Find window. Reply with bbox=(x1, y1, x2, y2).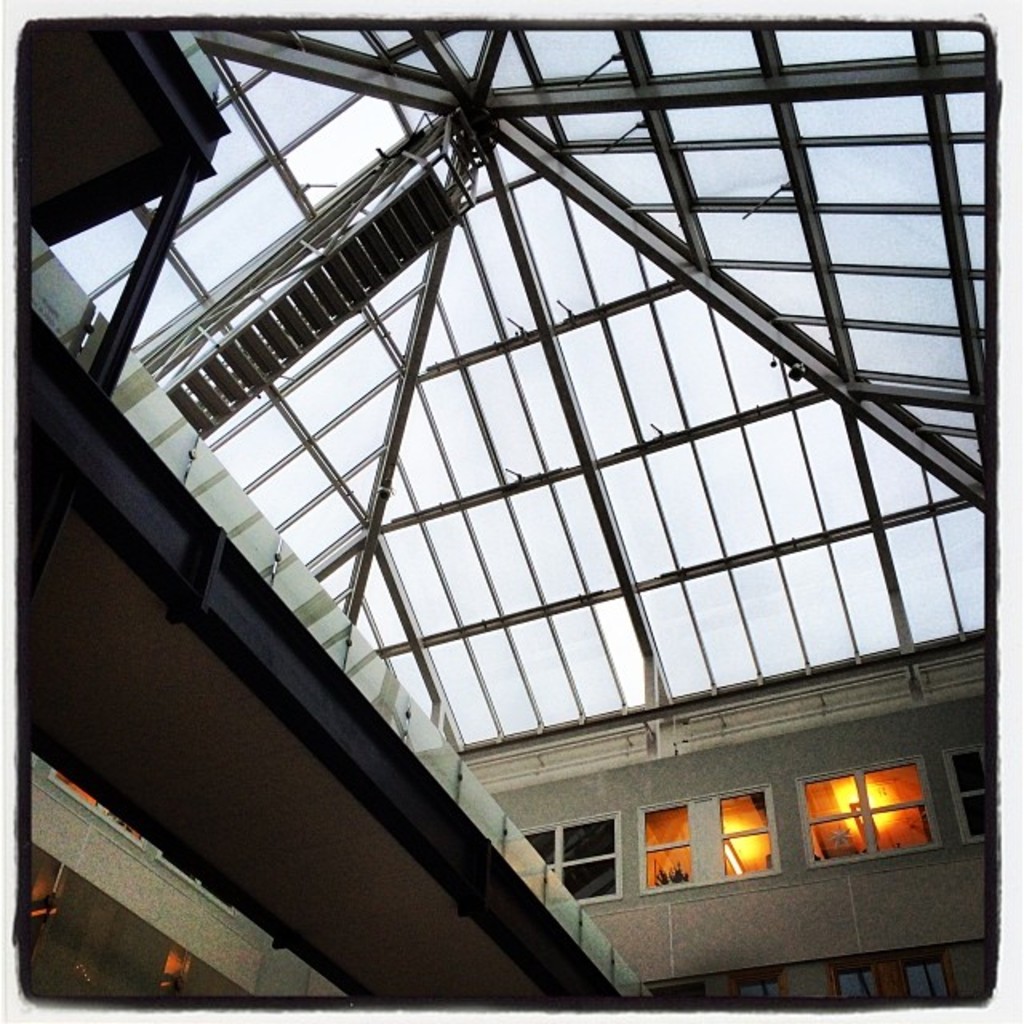
bbox=(638, 787, 778, 896).
